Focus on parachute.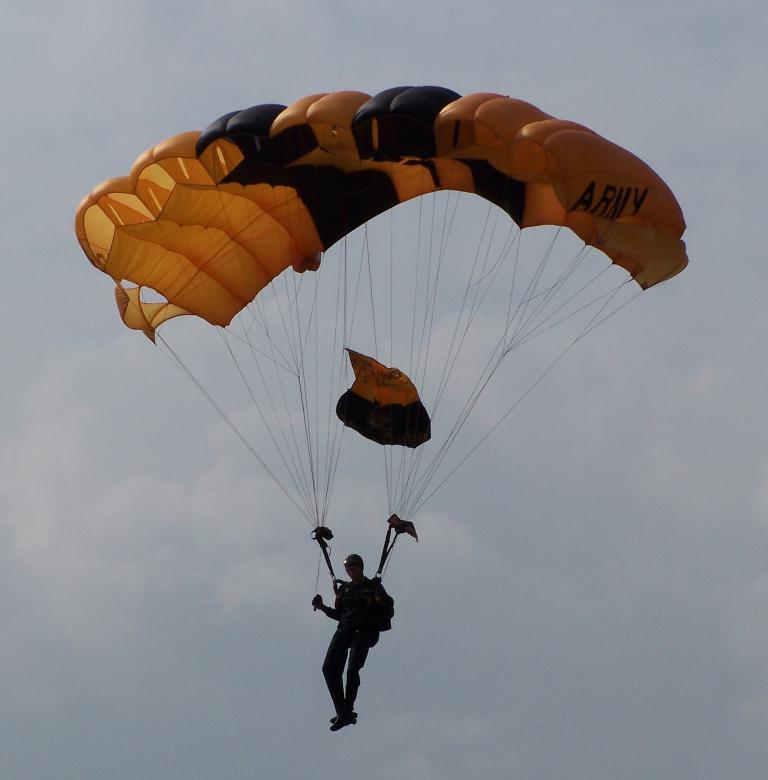
Focused at <bbox>74, 86, 689, 589</bbox>.
